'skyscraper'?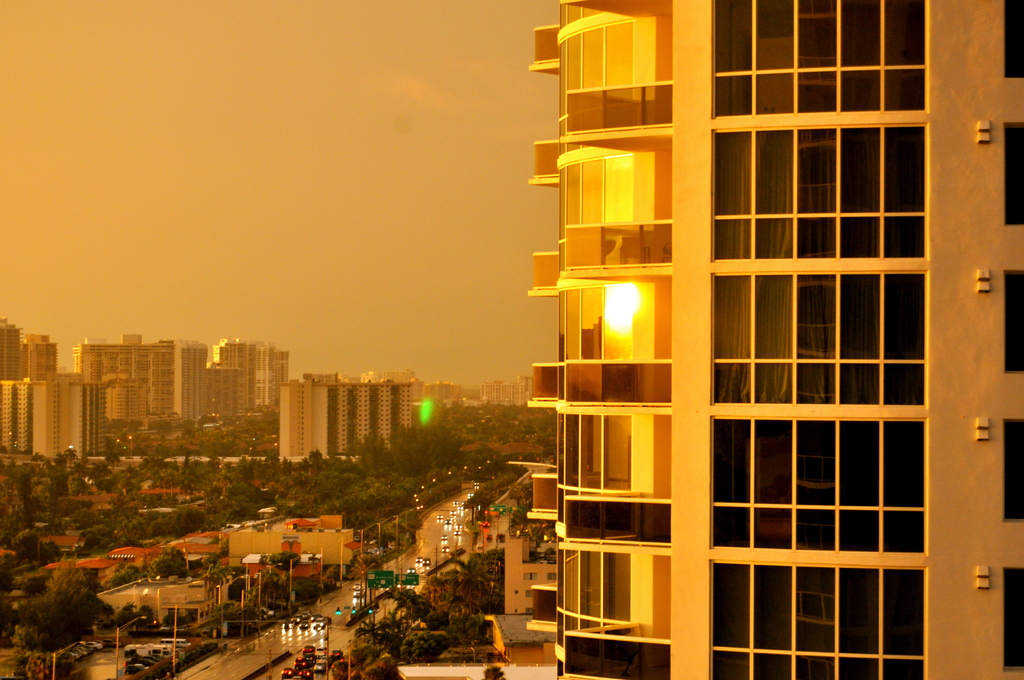
(0,317,21,382)
